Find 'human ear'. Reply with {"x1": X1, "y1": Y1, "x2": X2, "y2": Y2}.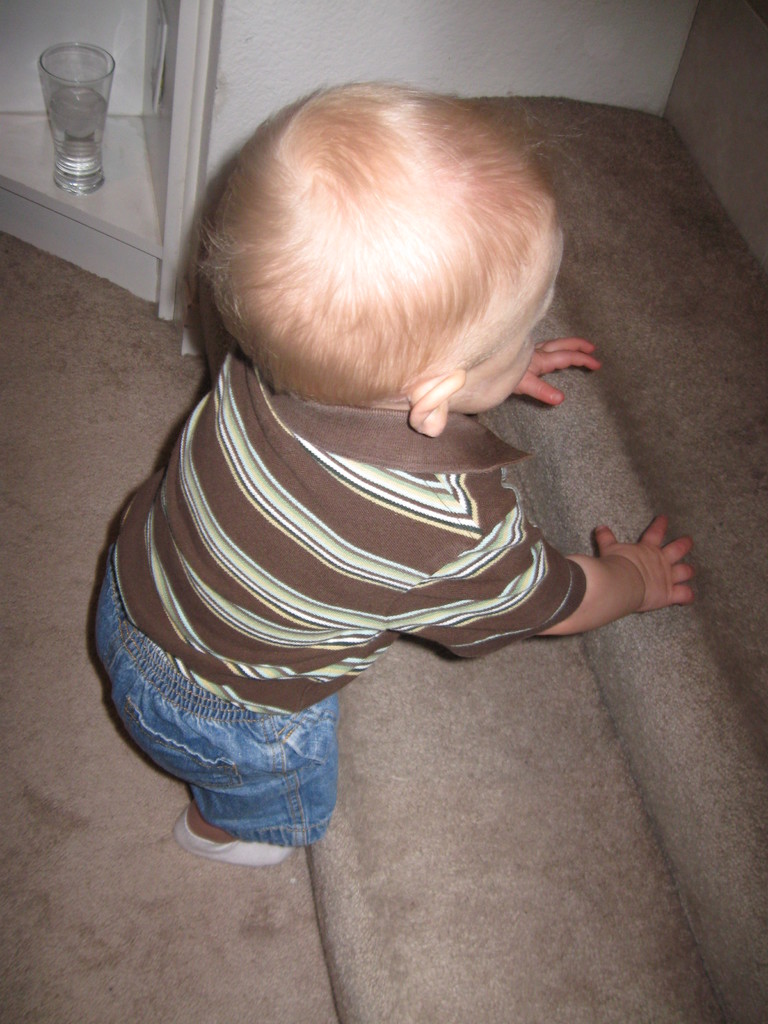
{"x1": 408, "y1": 374, "x2": 466, "y2": 436}.
